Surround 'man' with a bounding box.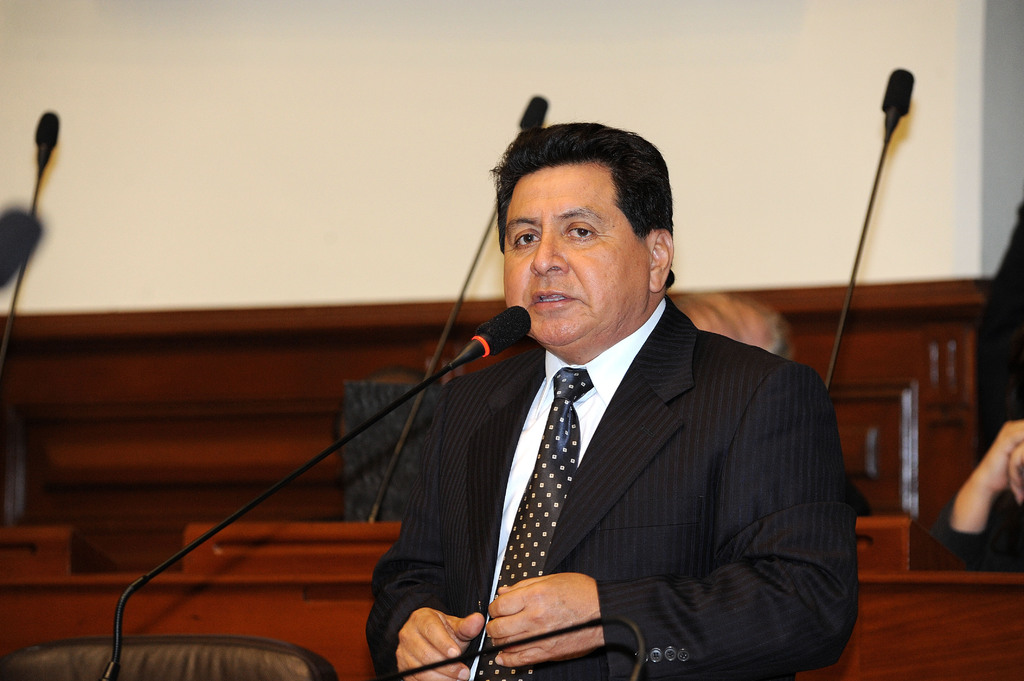
362:121:856:679.
